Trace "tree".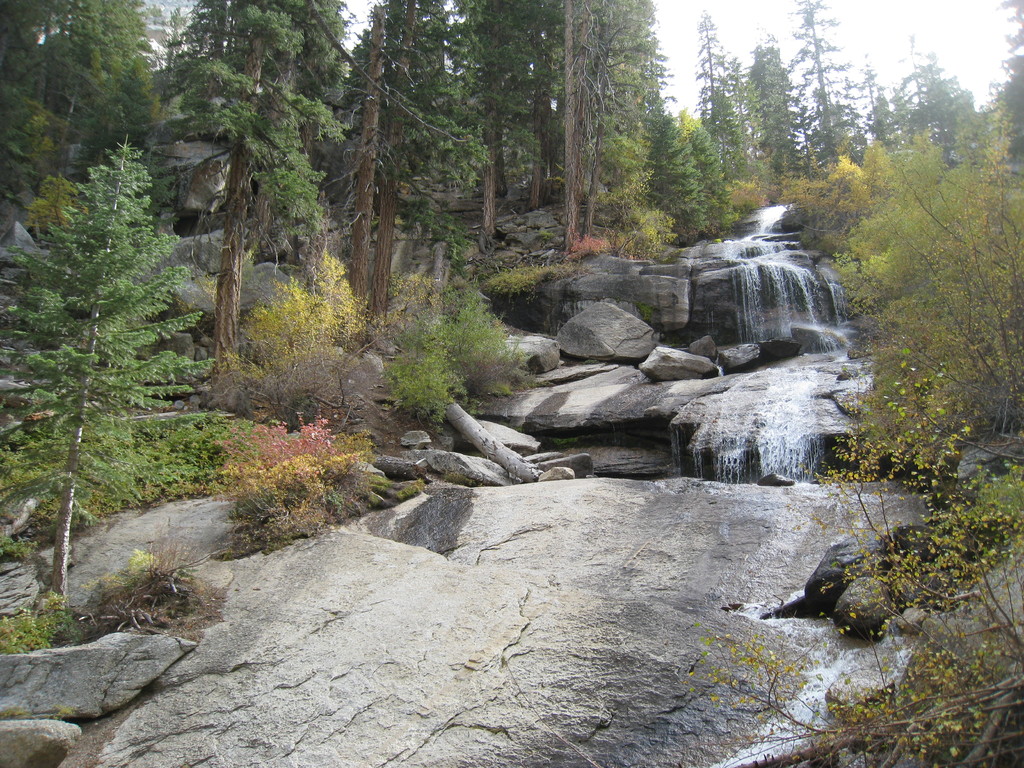
Traced to box=[792, 0, 847, 166].
